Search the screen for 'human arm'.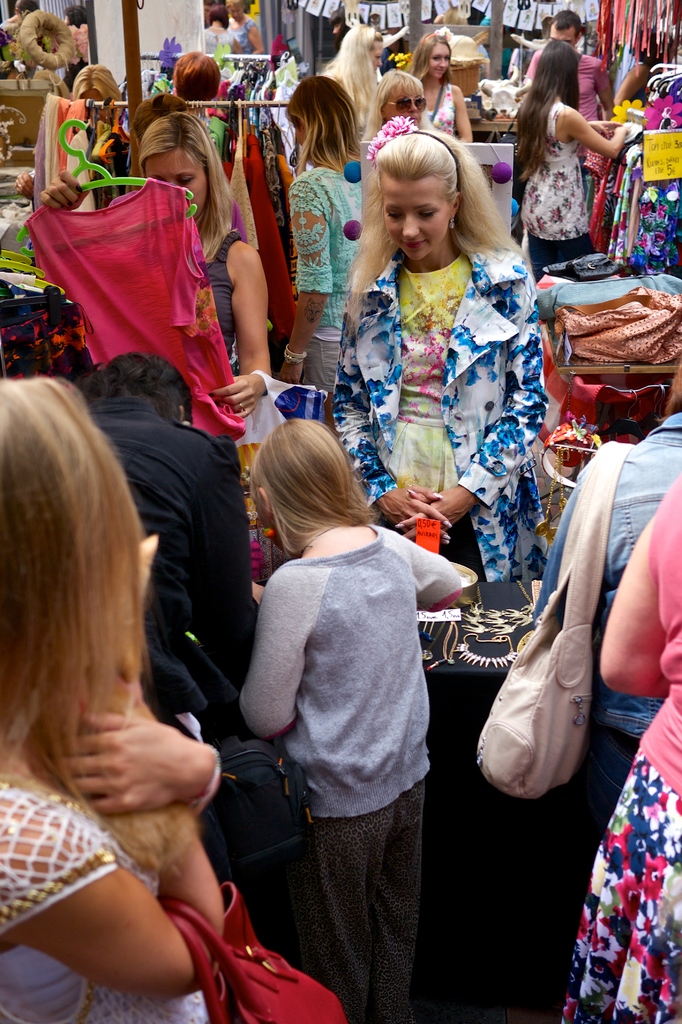
Found at <region>77, 715, 217, 832</region>.
